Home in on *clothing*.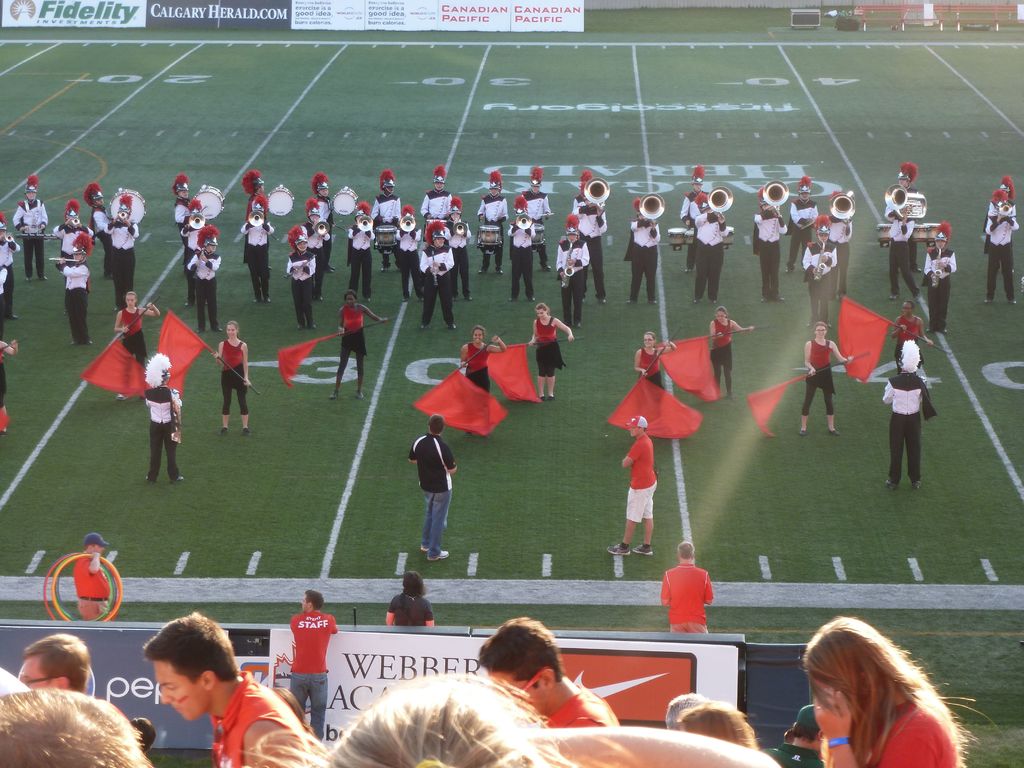
Homed in at crop(871, 701, 964, 767).
